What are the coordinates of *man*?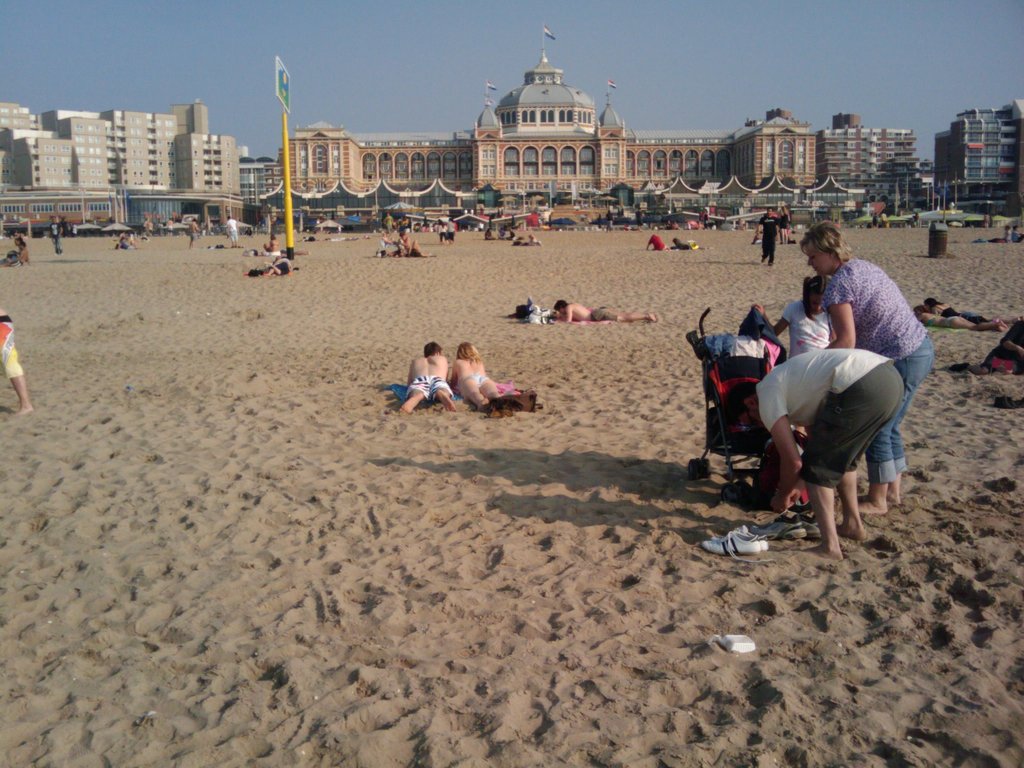
[47, 213, 67, 259].
